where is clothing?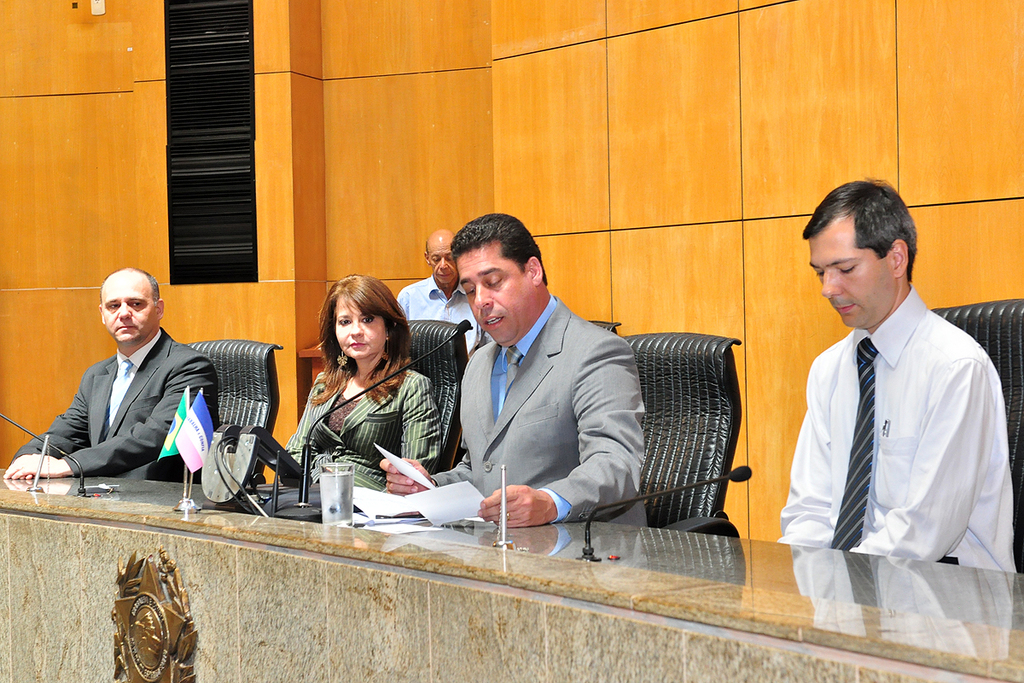
select_region(793, 270, 1005, 600).
